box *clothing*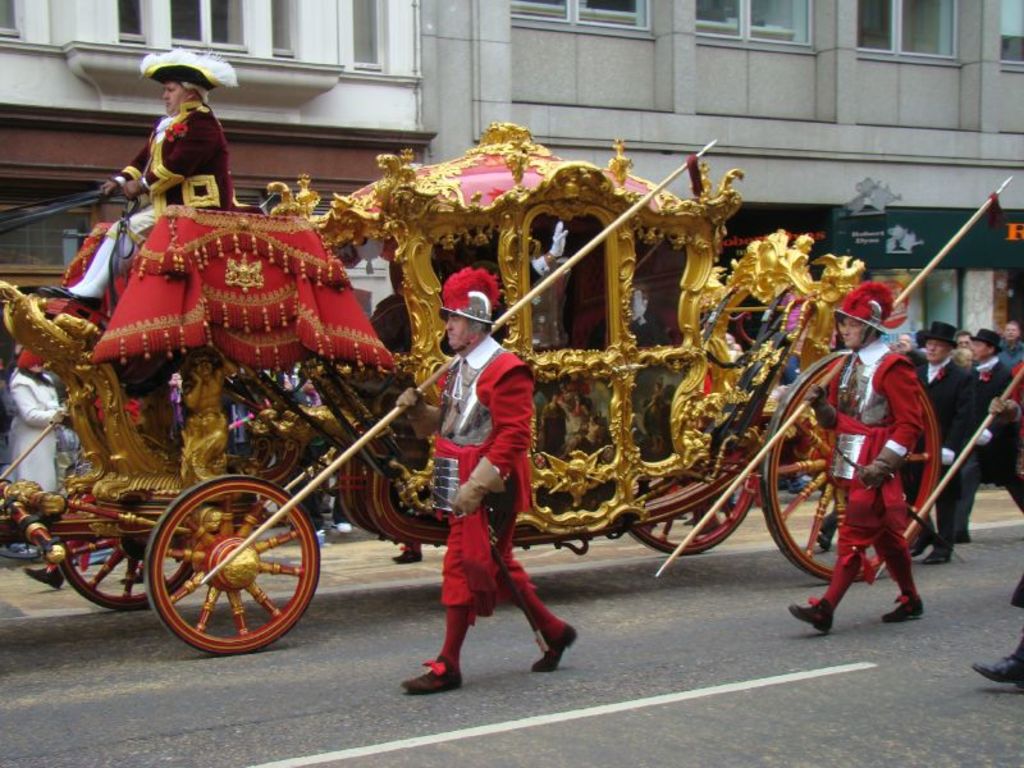
[124, 72, 229, 197]
